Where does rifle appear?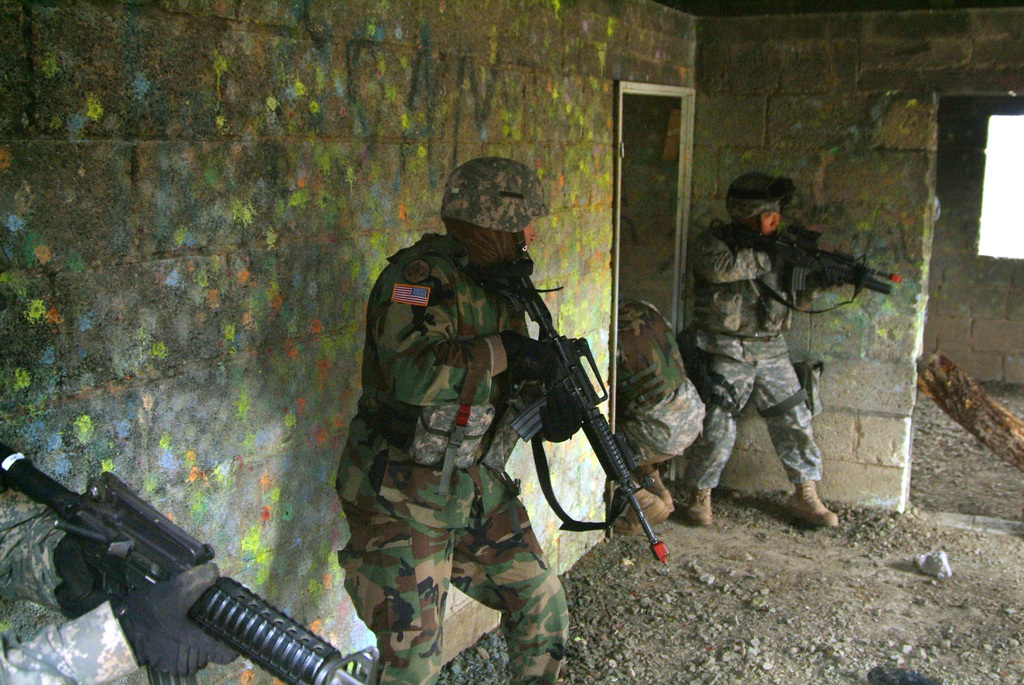
Appears at bbox(708, 219, 905, 307).
